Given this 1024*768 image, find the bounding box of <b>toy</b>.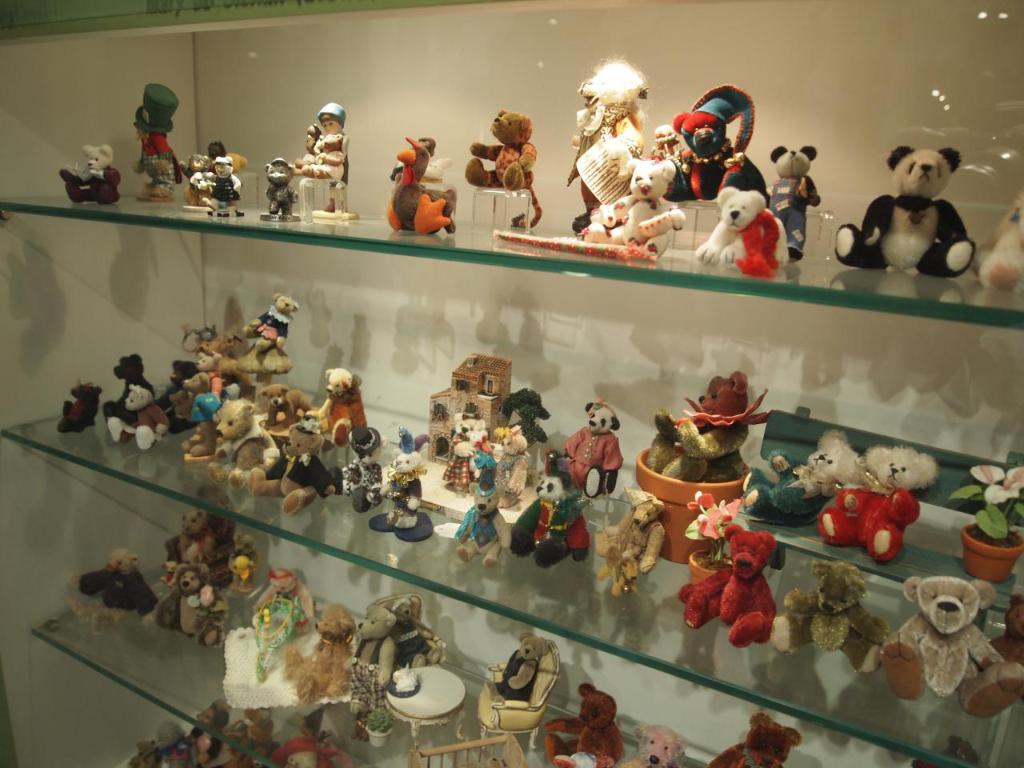
detection(742, 430, 866, 526).
